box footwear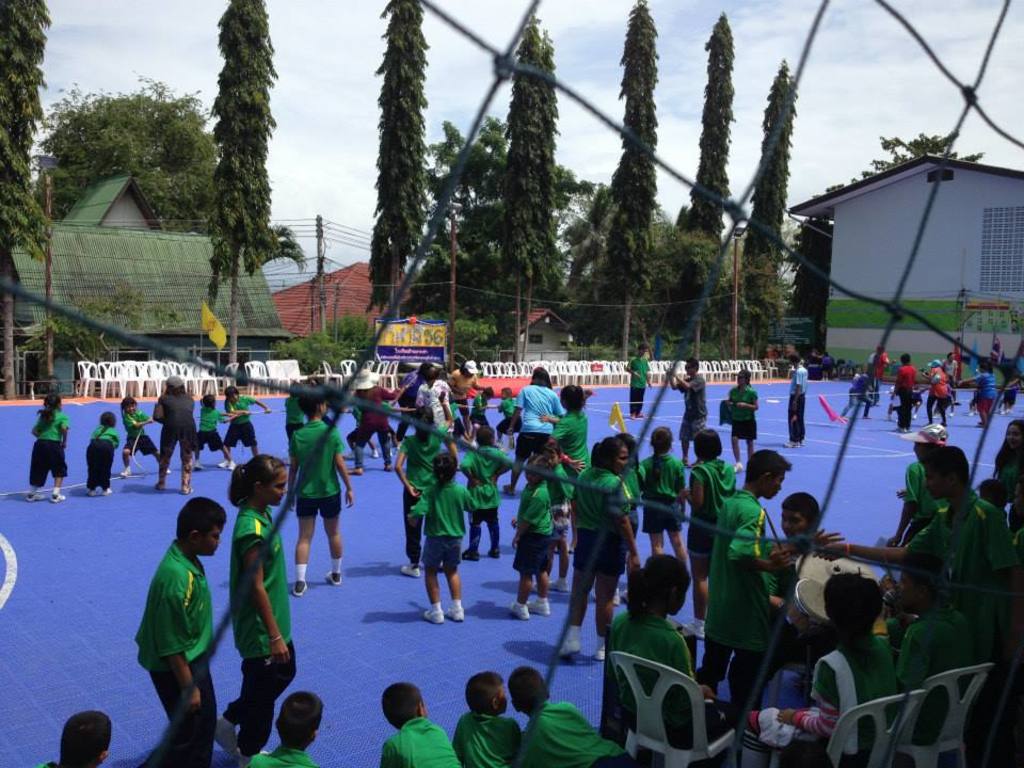
<region>443, 606, 466, 623</region>
